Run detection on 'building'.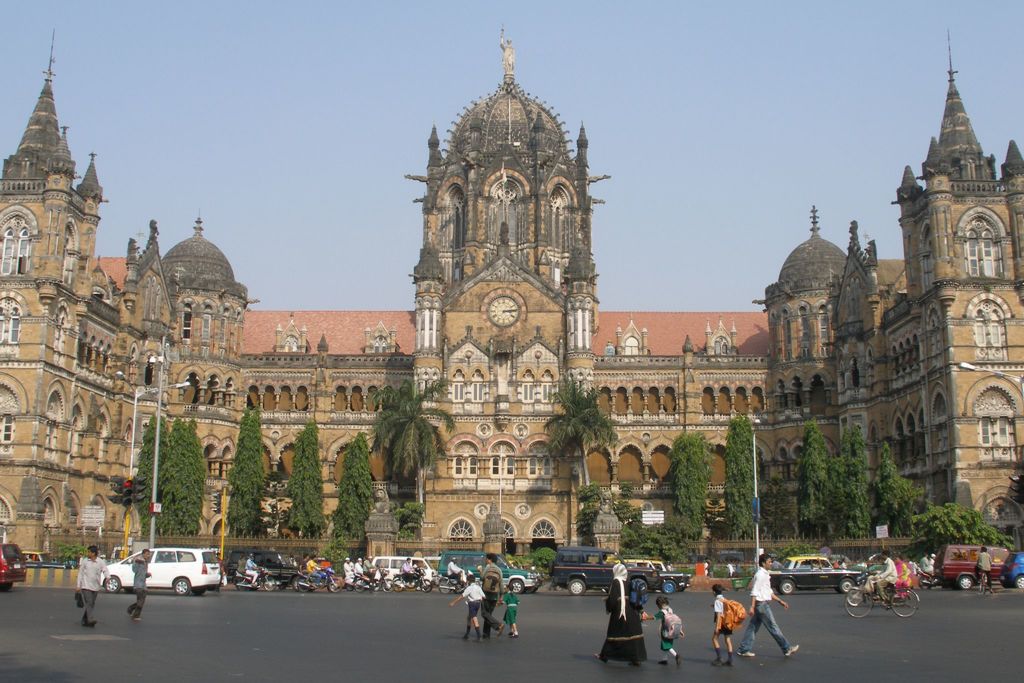
Result: bbox(0, 29, 1023, 580).
